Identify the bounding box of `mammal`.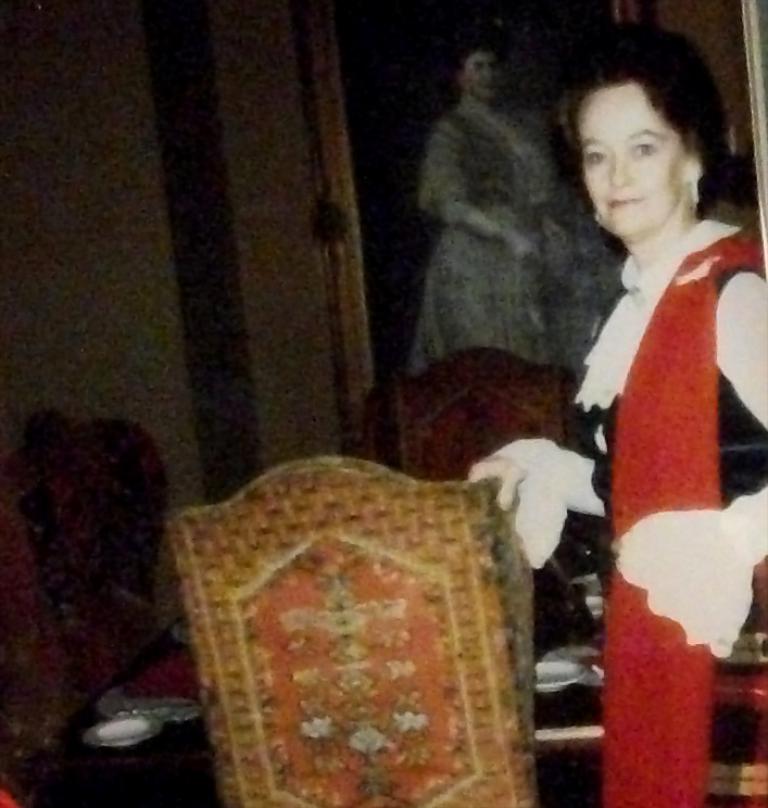
locate(408, 40, 625, 382).
